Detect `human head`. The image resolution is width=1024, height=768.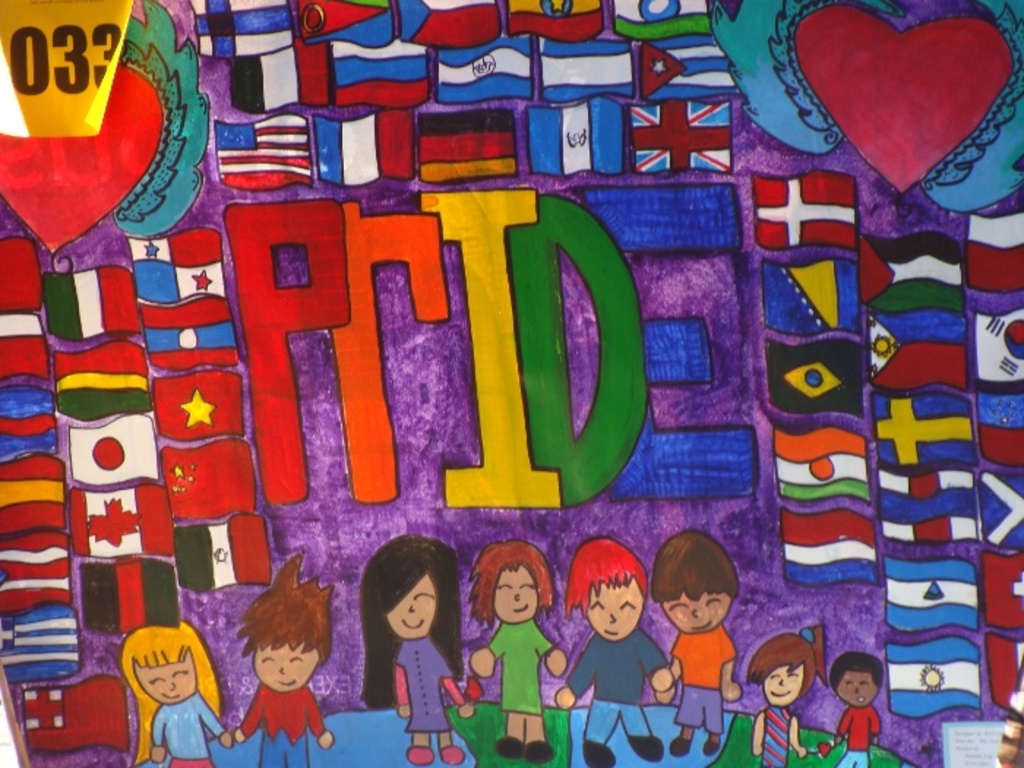
[left=748, top=625, right=834, bottom=707].
